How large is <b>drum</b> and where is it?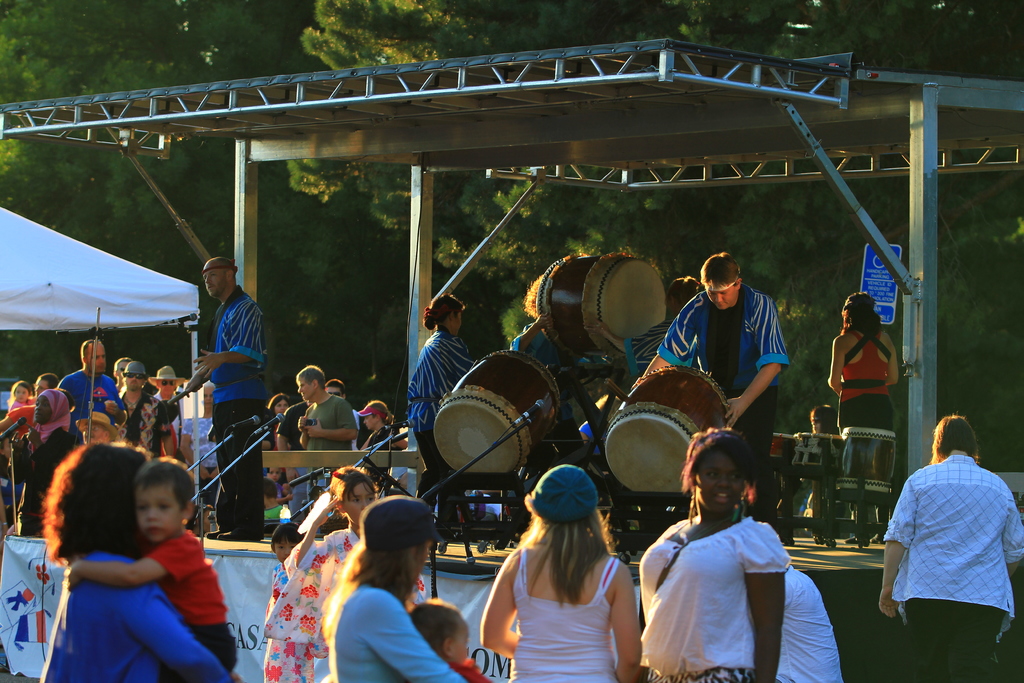
Bounding box: region(841, 429, 893, 492).
